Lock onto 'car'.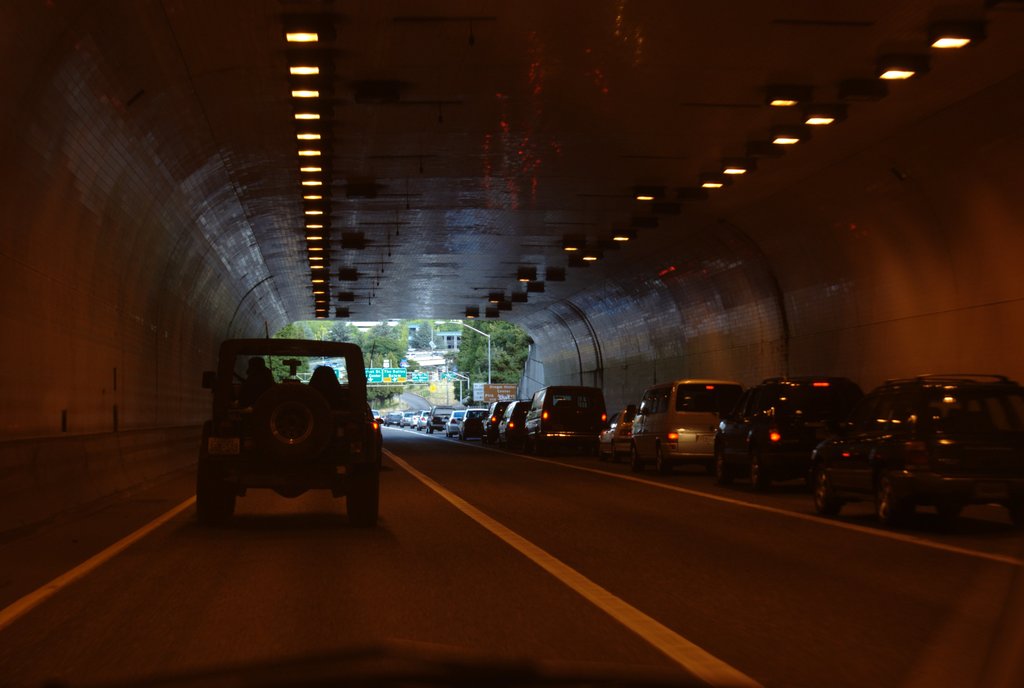
Locked: [x1=460, y1=410, x2=483, y2=437].
